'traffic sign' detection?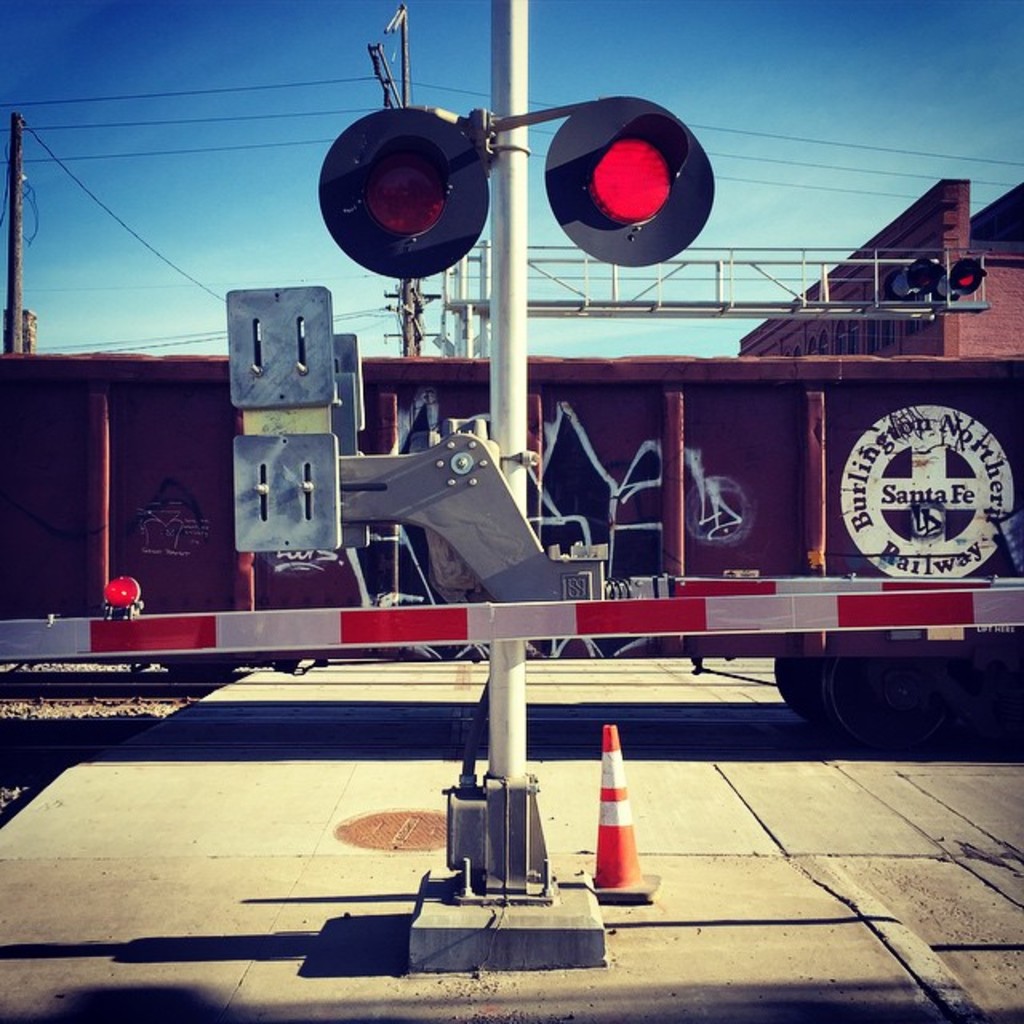
detection(950, 256, 990, 294)
